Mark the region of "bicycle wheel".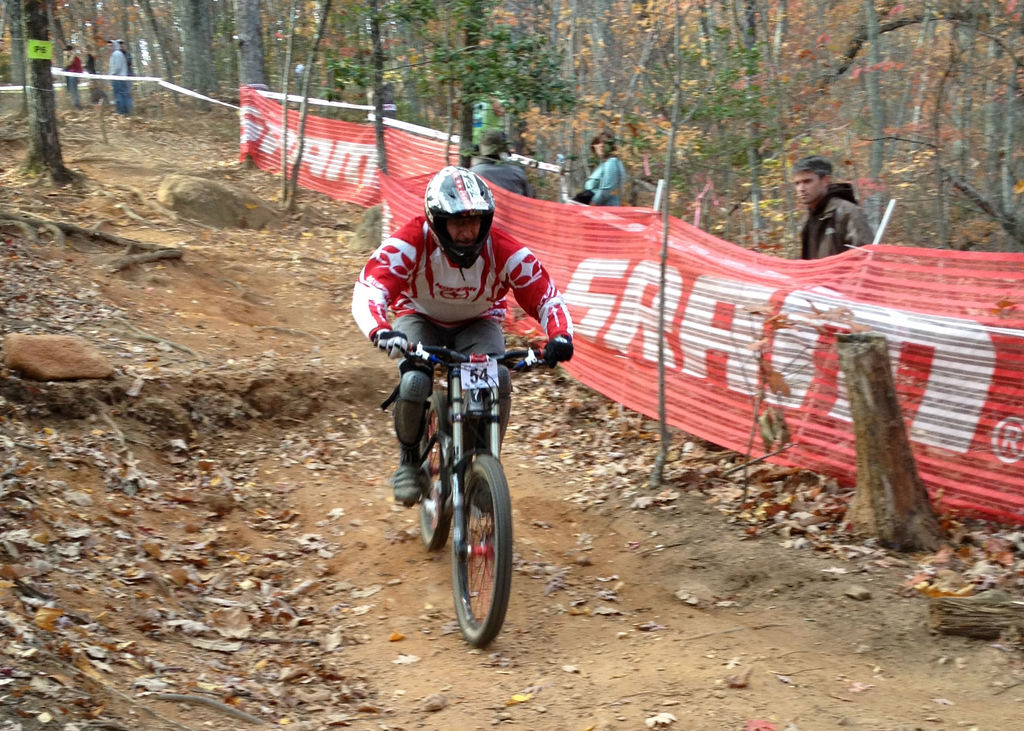
Region: left=450, top=454, right=511, bottom=650.
